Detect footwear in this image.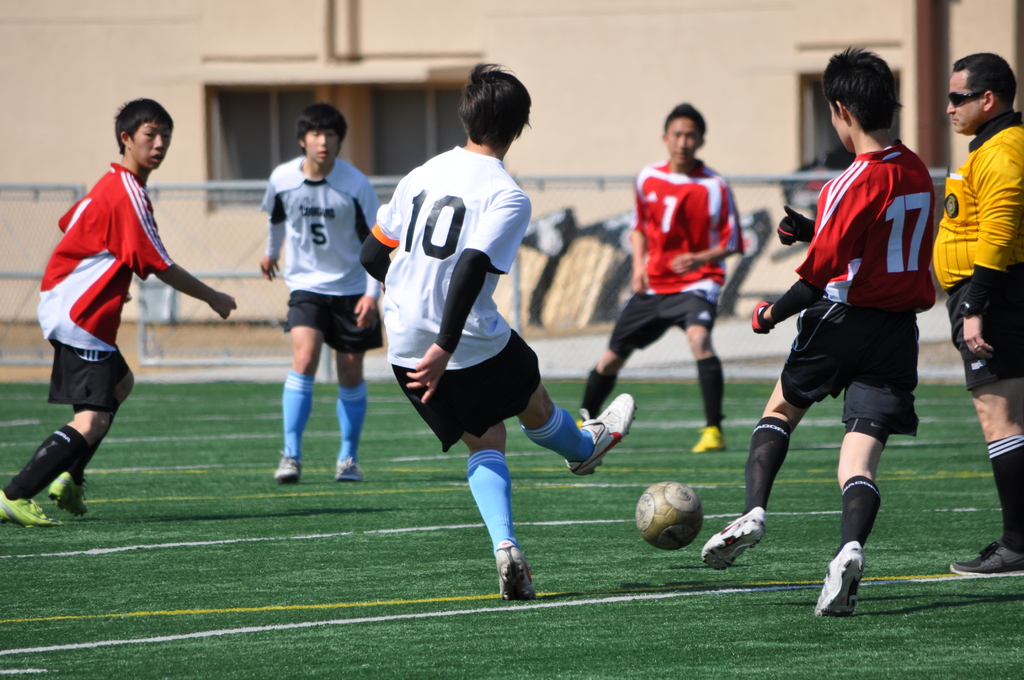
Detection: 815 536 868 615.
